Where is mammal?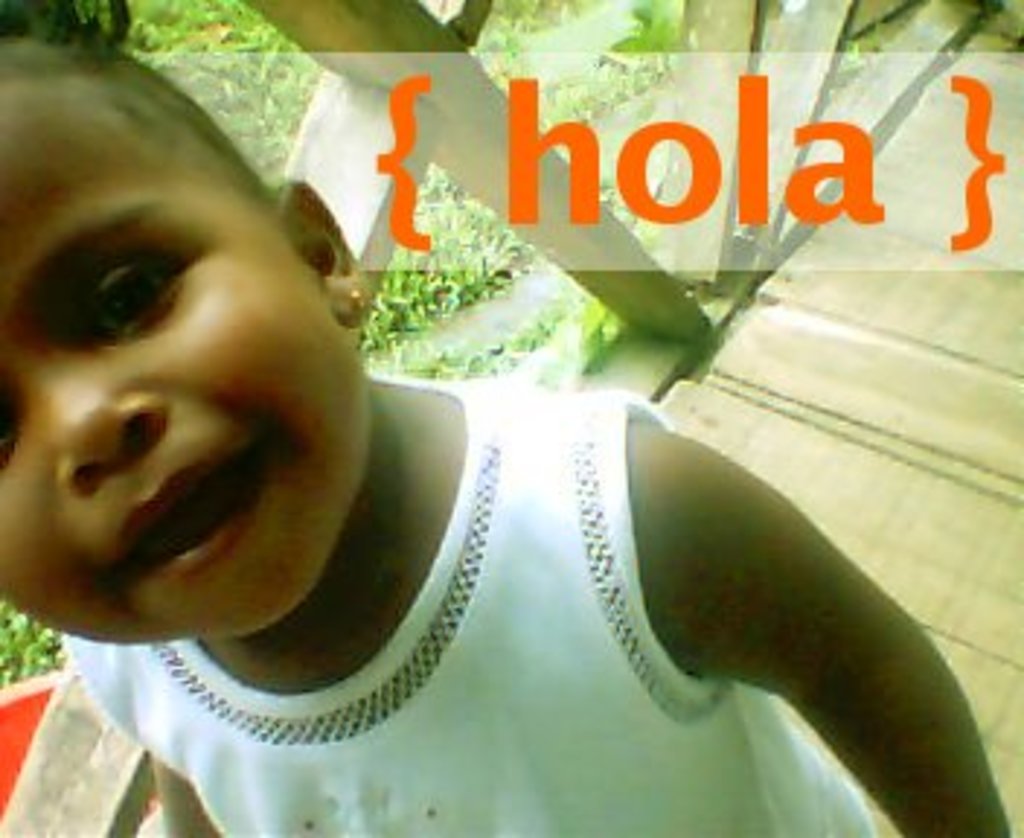
{"x1": 0, "y1": 38, "x2": 1007, "y2": 835}.
